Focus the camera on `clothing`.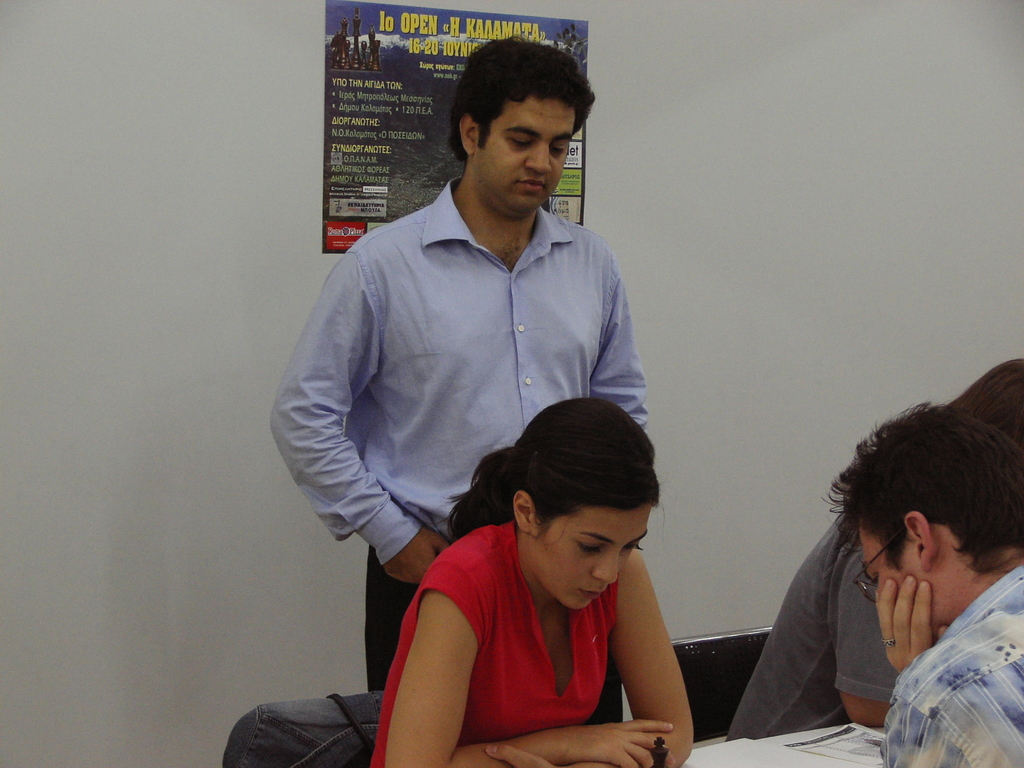
Focus region: [279, 159, 648, 610].
